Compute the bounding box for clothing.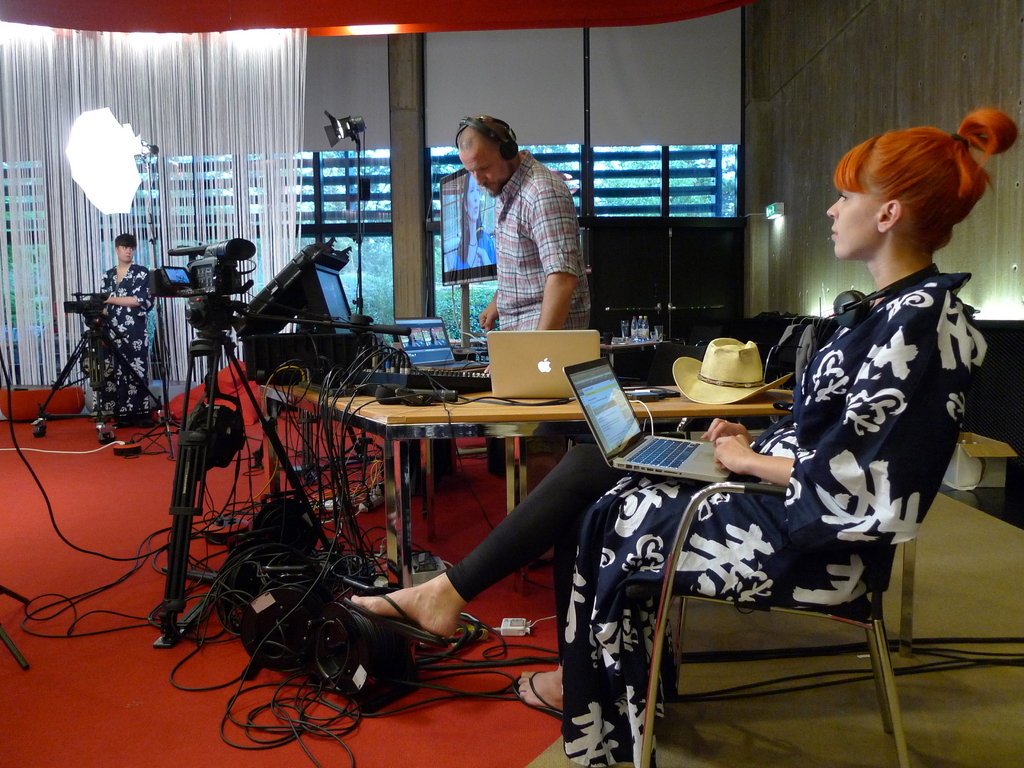
rect(96, 262, 159, 419).
